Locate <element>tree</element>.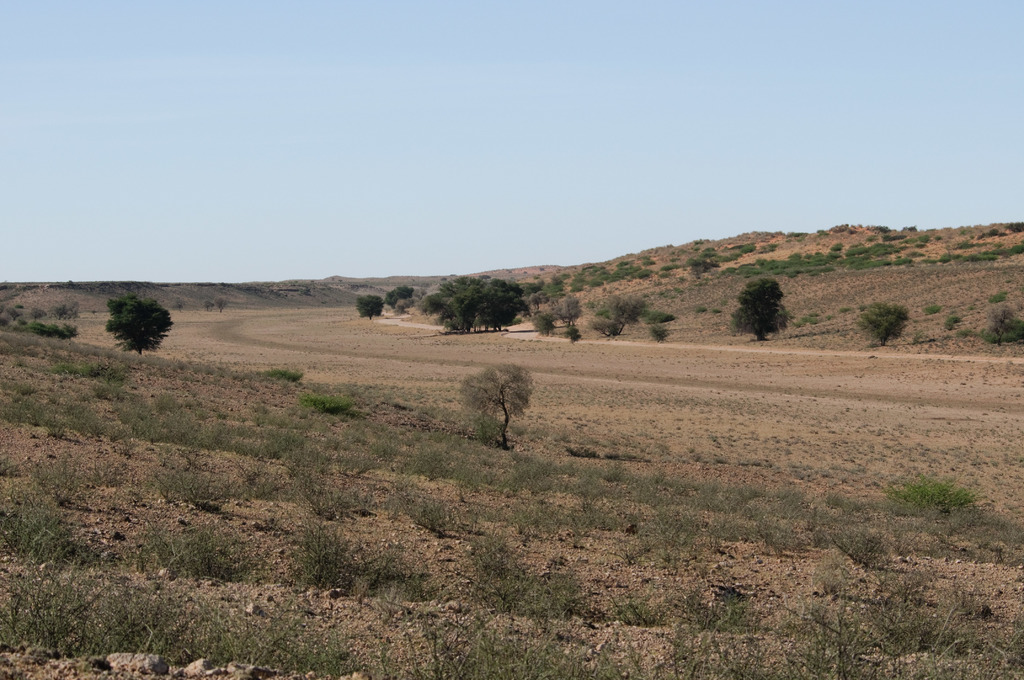
Bounding box: Rect(8, 306, 20, 319).
